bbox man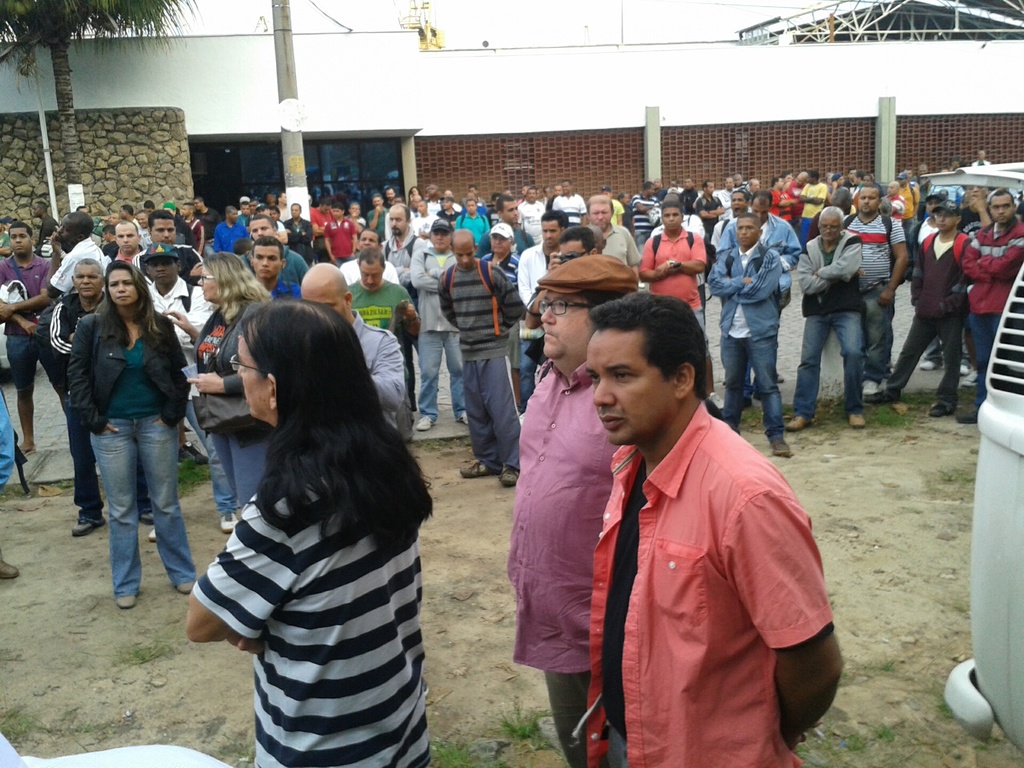
x1=861, y1=172, x2=875, y2=186
